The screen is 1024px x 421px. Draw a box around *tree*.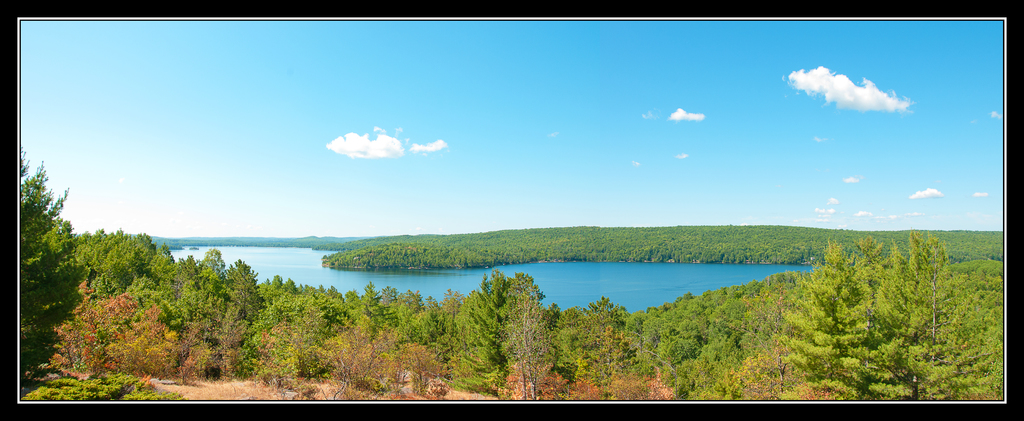
bbox=[227, 258, 260, 315].
